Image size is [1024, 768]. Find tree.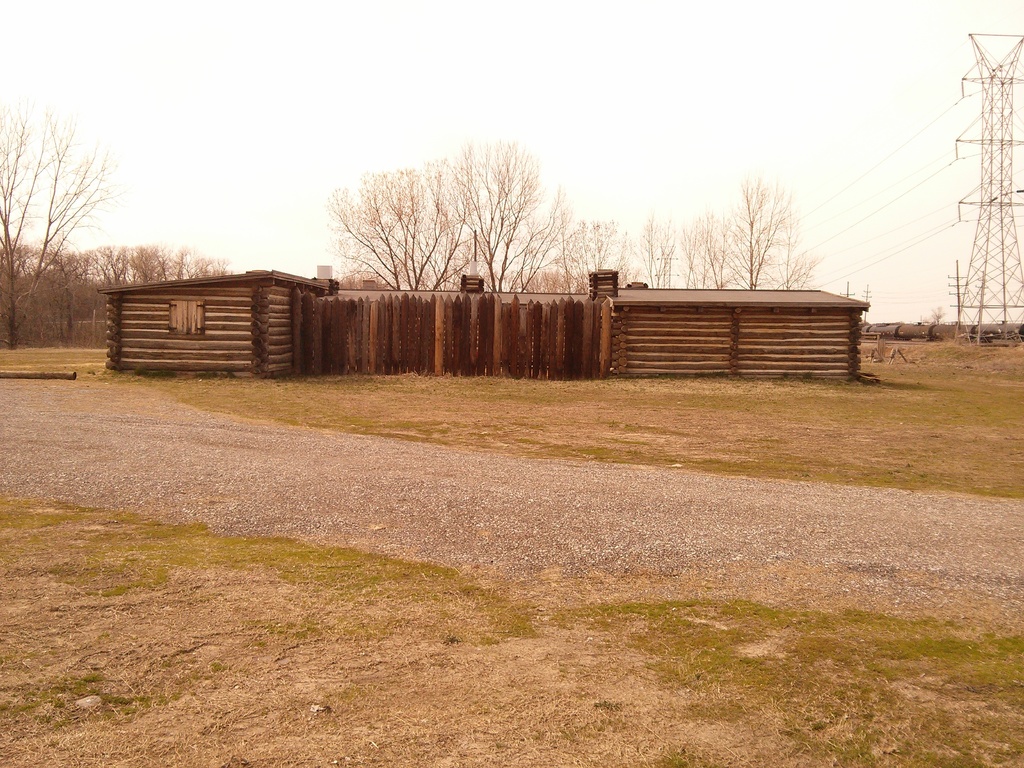
{"x1": 0, "y1": 95, "x2": 120, "y2": 354}.
